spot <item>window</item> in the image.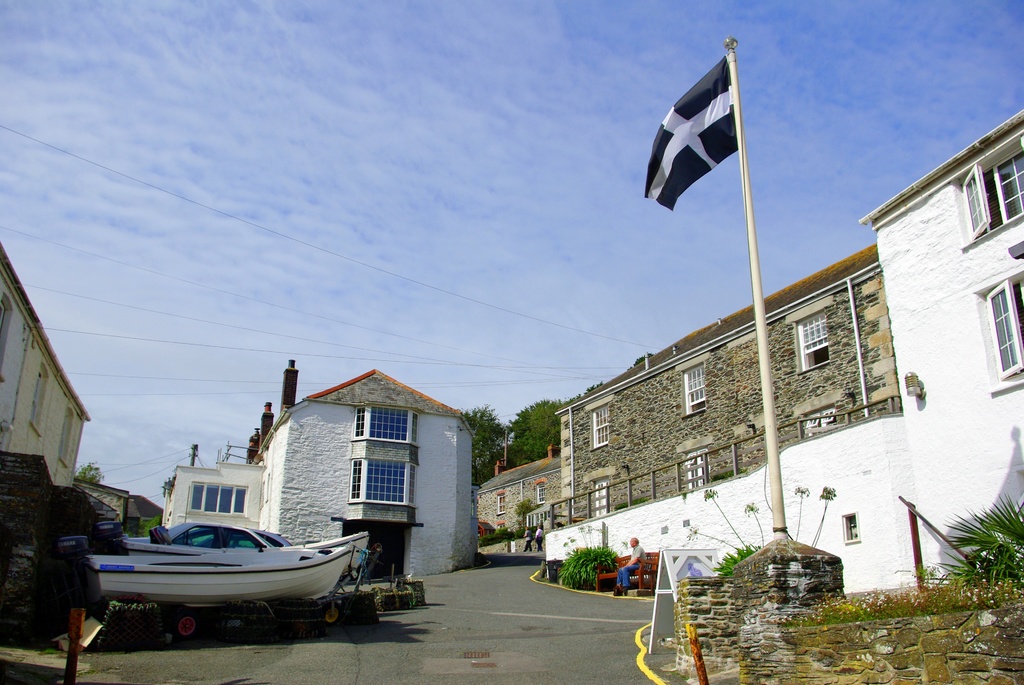
<item>window</item> found at [left=492, top=487, right=506, bottom=516].
